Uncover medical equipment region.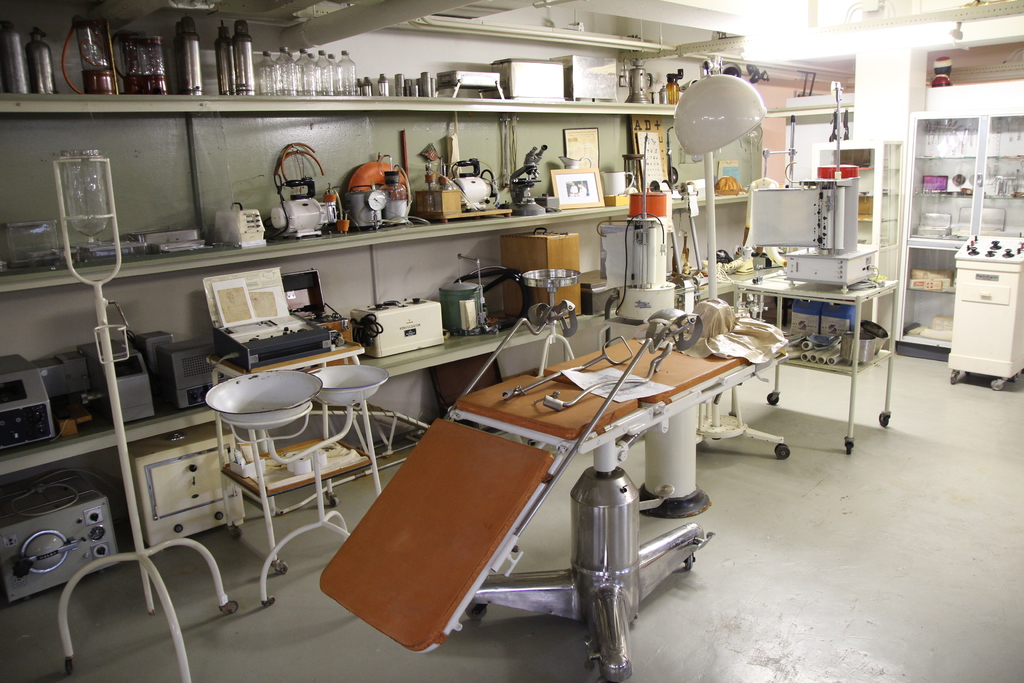
Uncovered: 55 152 241 682.
